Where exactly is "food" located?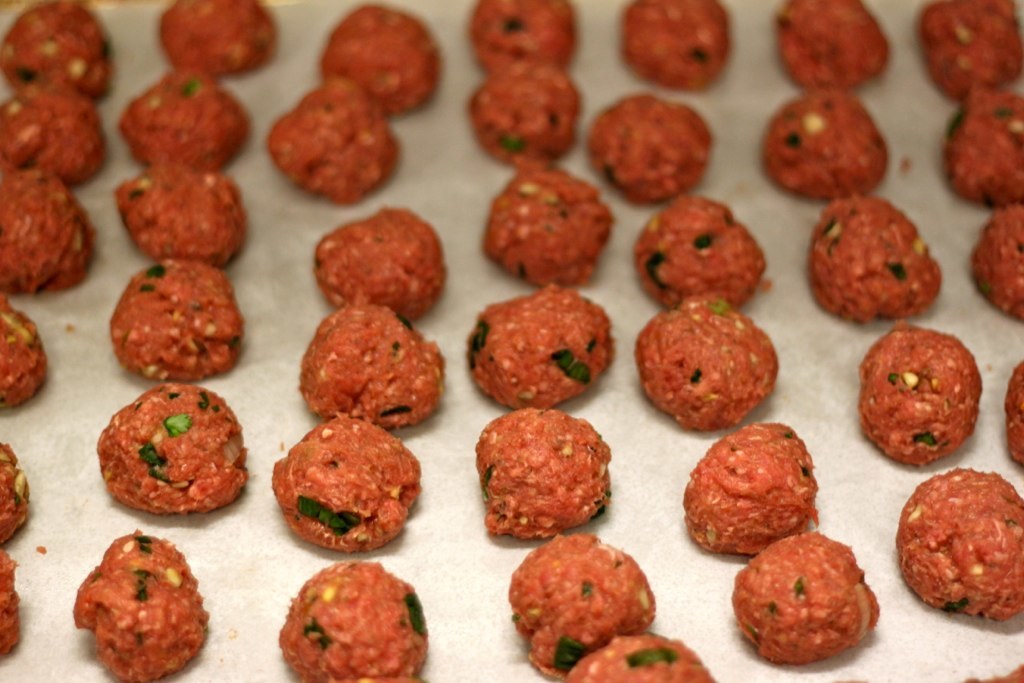
Its bounding box is locate(107, 259, 243, 378).
